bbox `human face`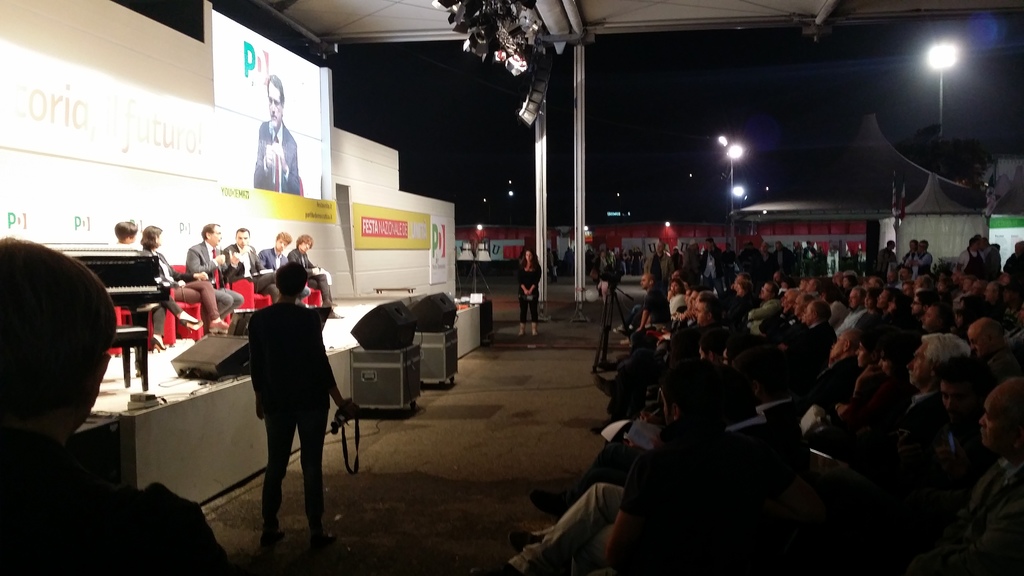
select_region(671, 282, 677, 292)
